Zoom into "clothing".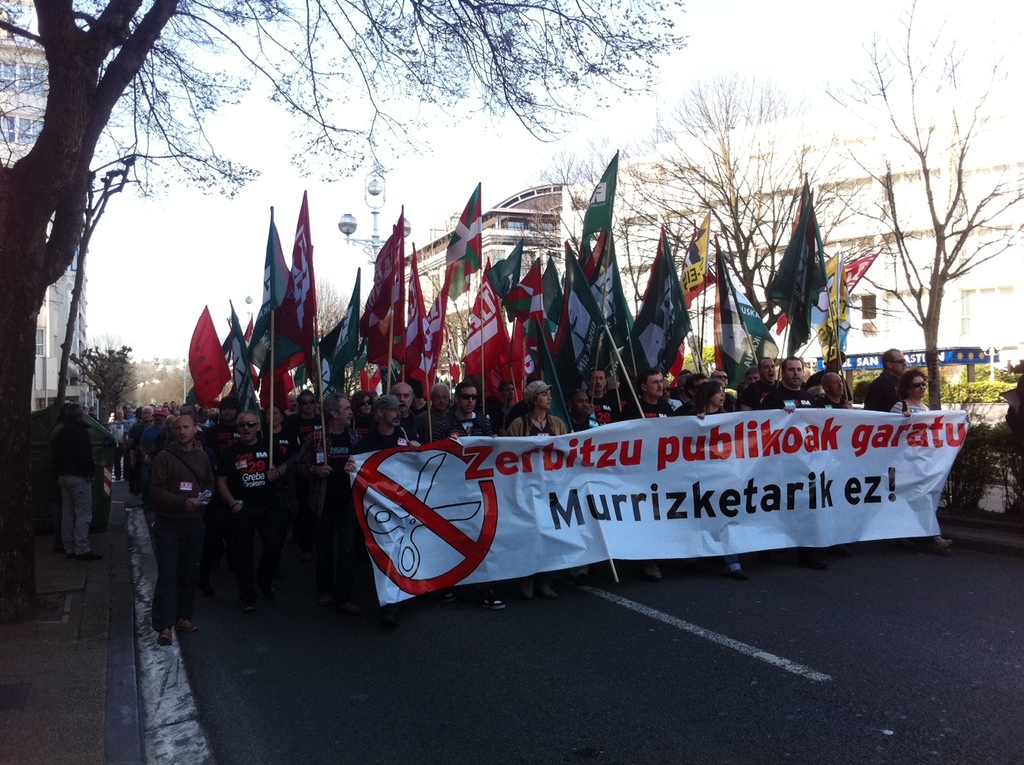
Zoom target: detection(506, 403, 575, 438).
